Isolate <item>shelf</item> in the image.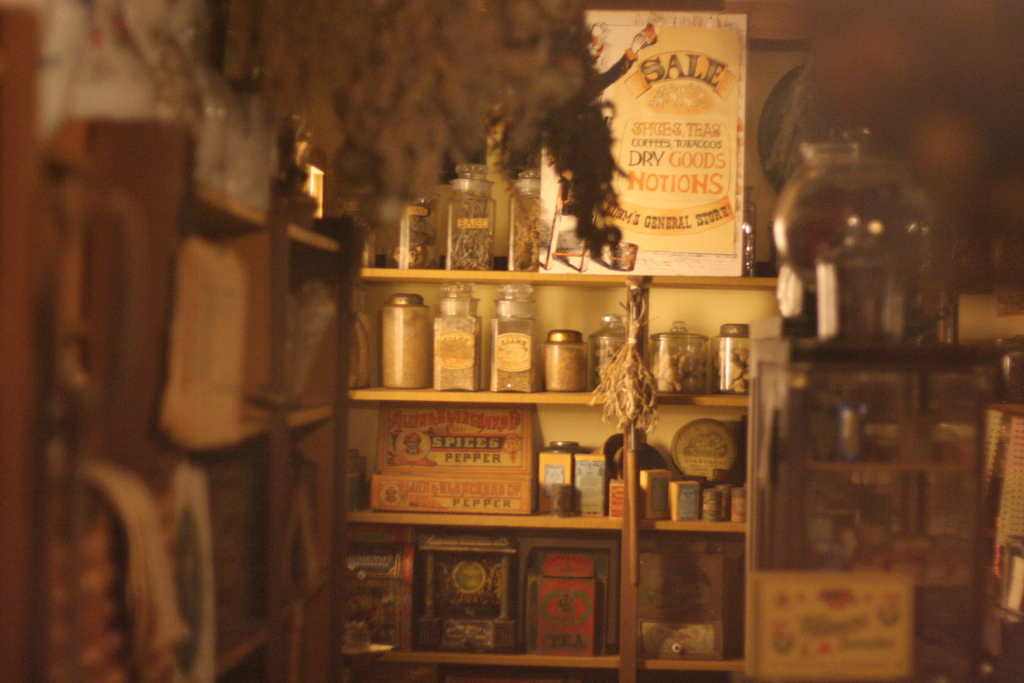
Isolated region: x1=100 y1=120 x2=355 y2=682.
